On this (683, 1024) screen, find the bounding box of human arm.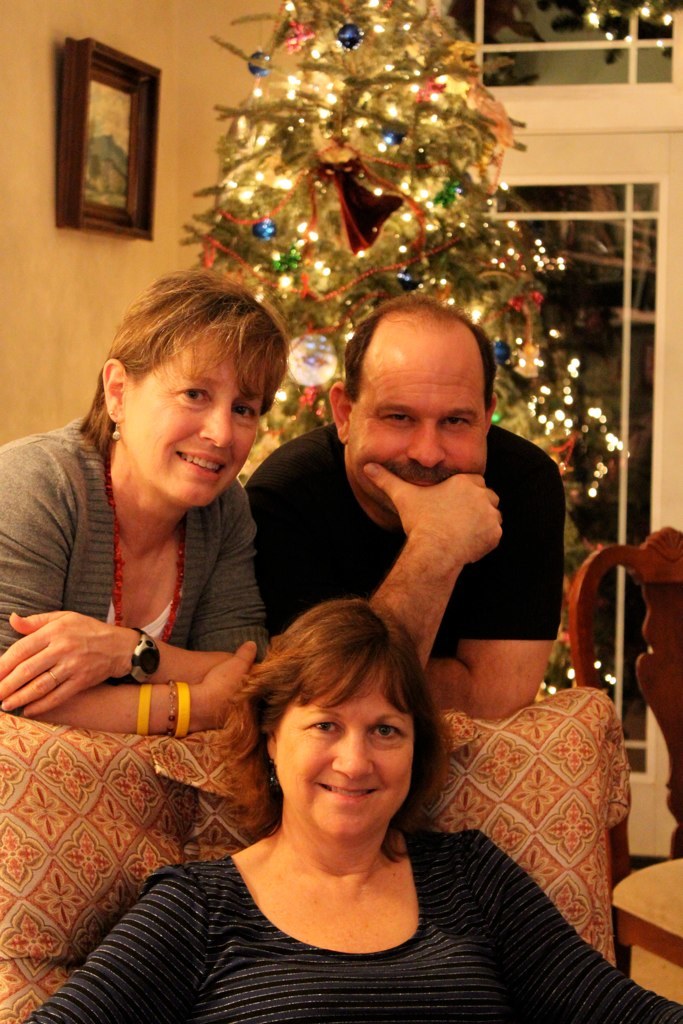
Bounding box: box(465, 825, 682, 1022).
